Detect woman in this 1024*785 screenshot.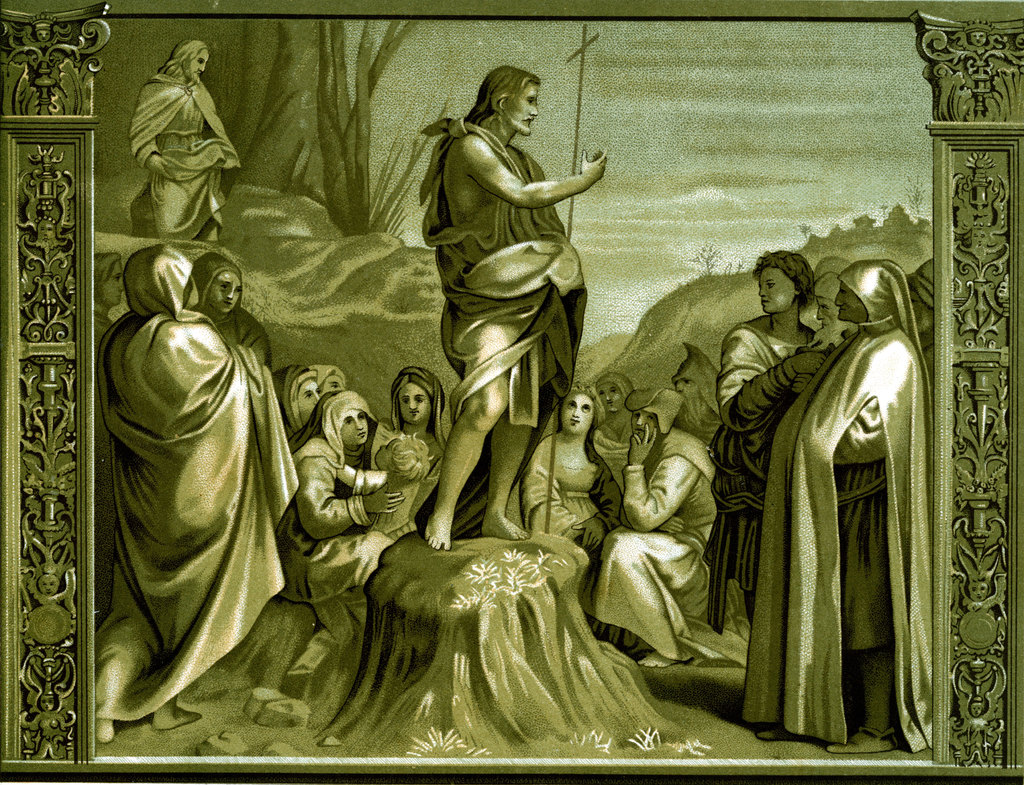
Detection: 516:391:621:571.
